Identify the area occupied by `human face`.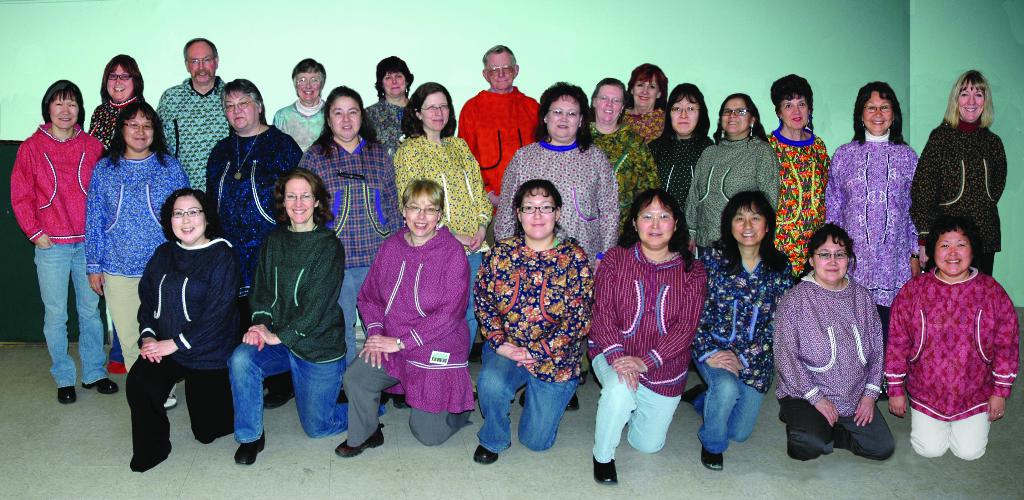
Area: <box>127,113,158,149</box>.
